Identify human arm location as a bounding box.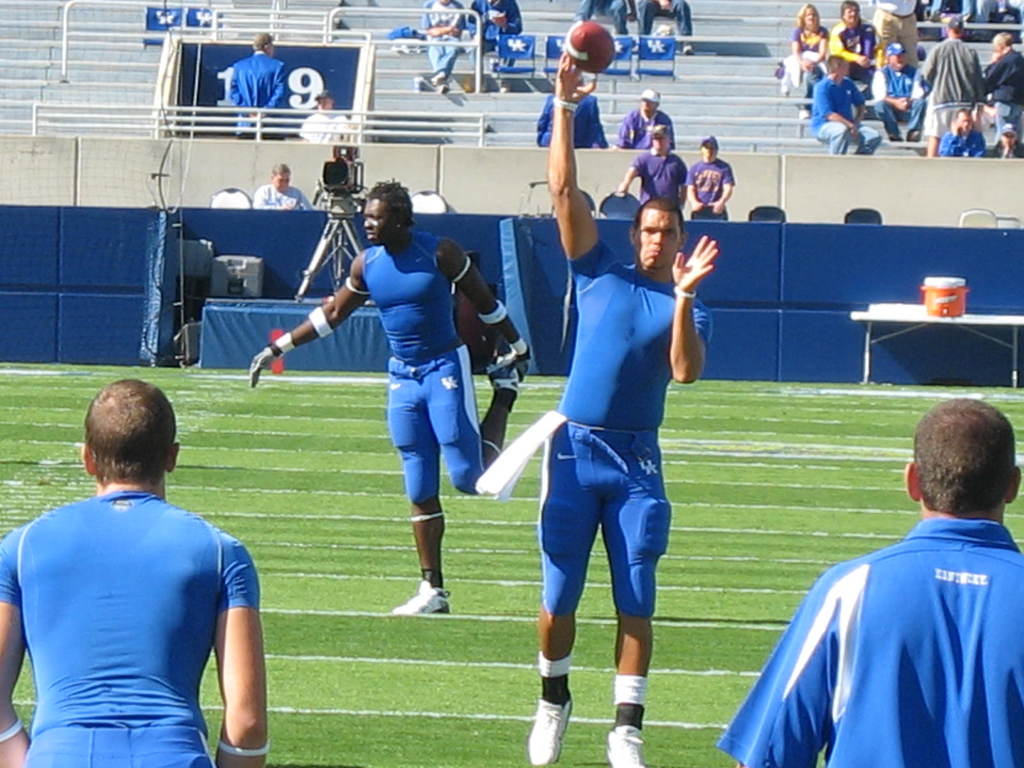
816,77,856,142.
